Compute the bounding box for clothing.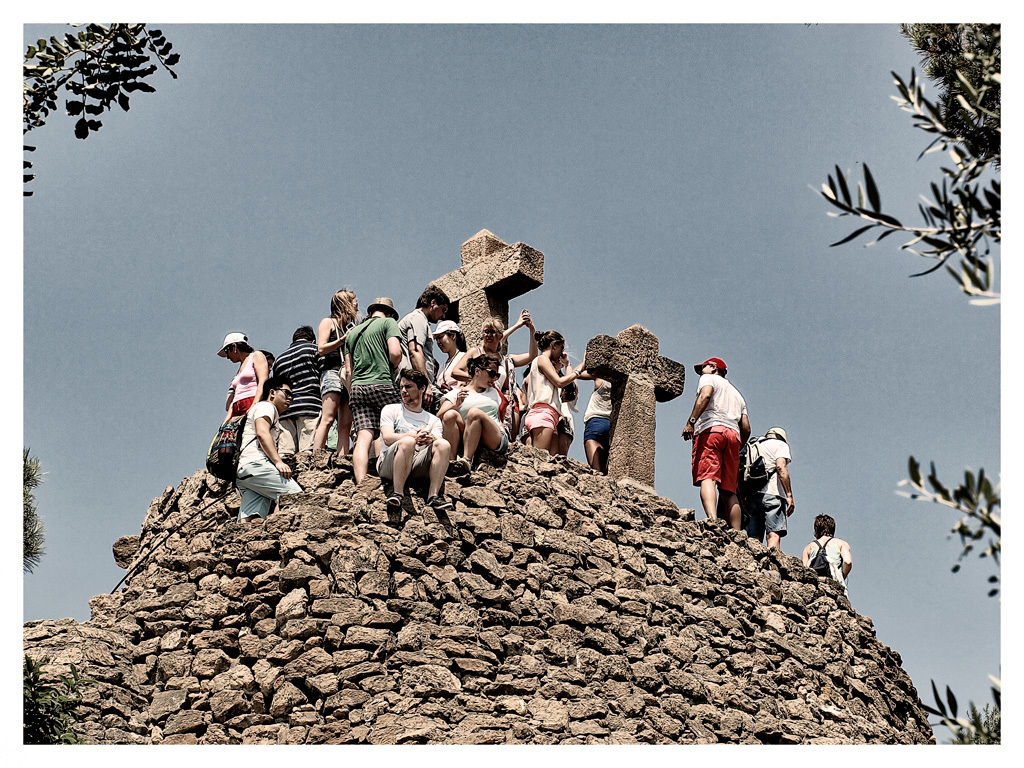
crop(688, 359, 765, 532).
